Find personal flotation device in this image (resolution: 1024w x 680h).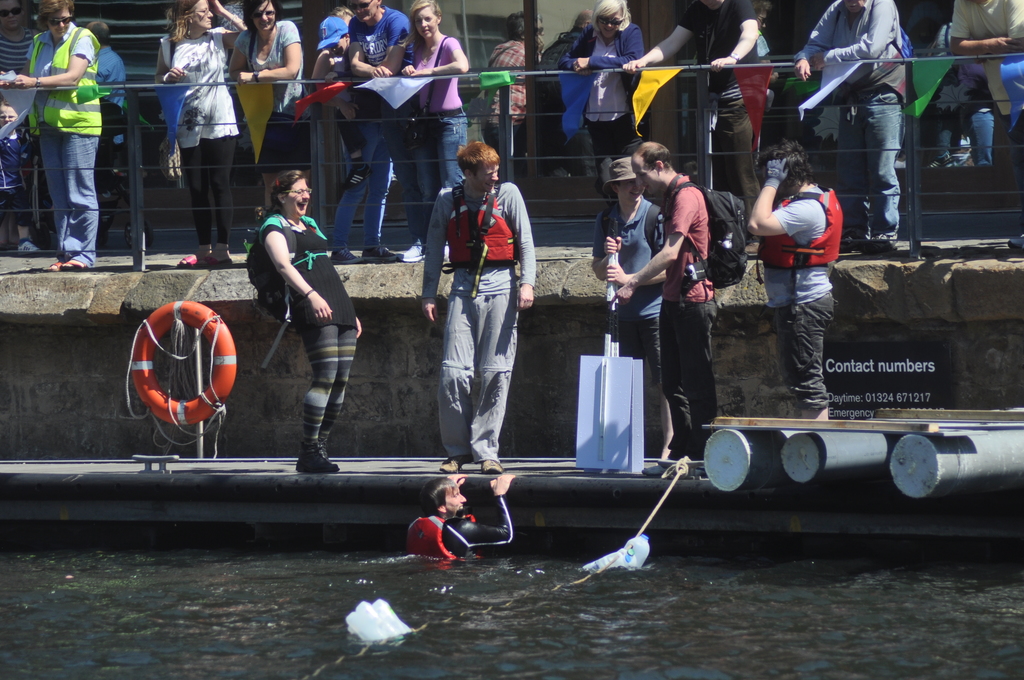
440, 177, 515, 296.
